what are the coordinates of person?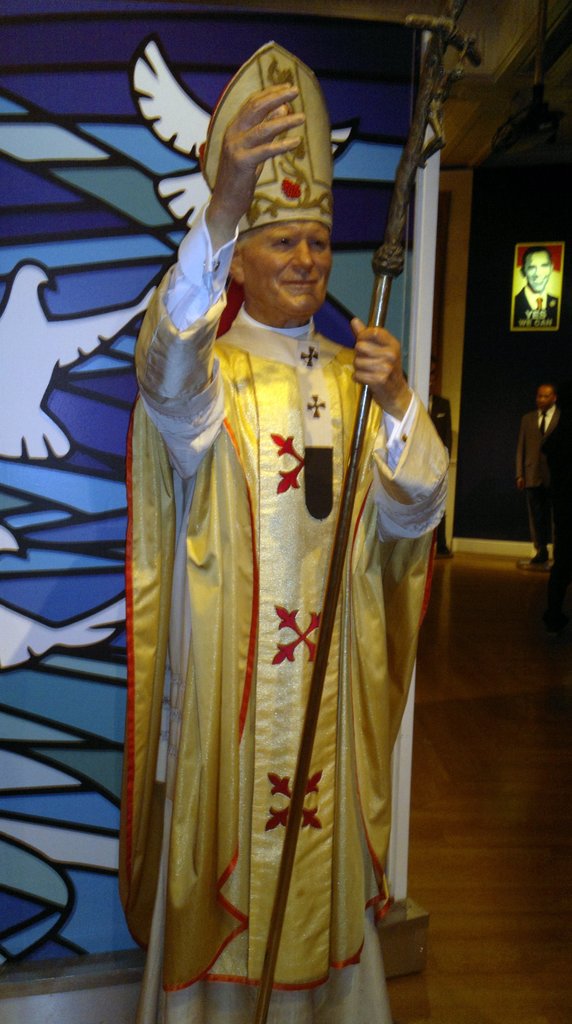
513, 383, 562, 567.
